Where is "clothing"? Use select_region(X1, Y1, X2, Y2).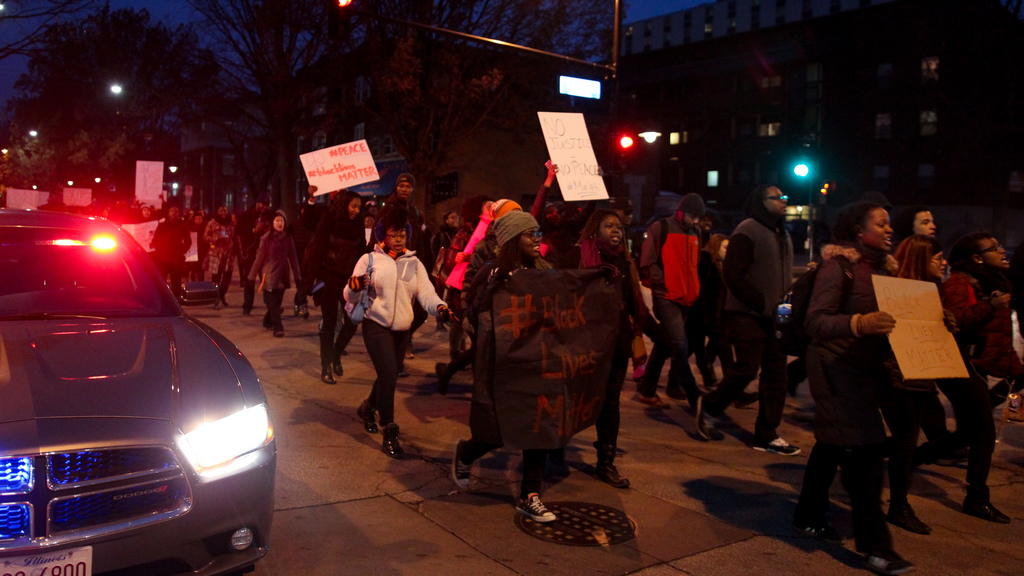
select_region(705, 212, 779, 446).
